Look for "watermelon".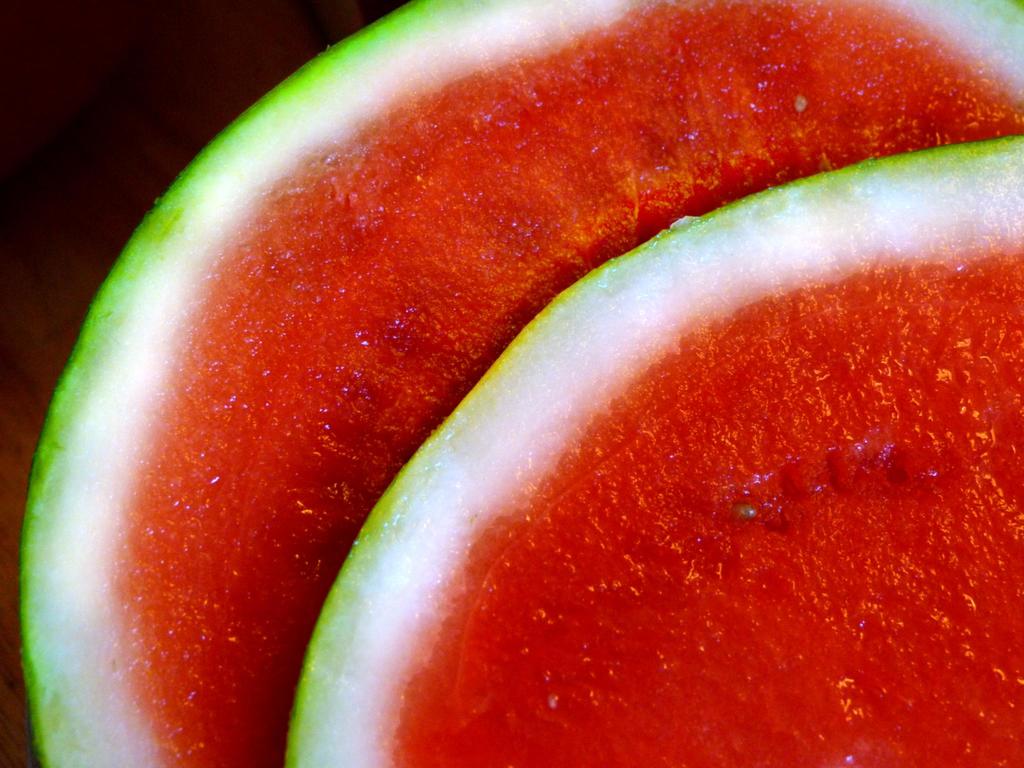
Found: box=[286, 134, 1023, 767].
